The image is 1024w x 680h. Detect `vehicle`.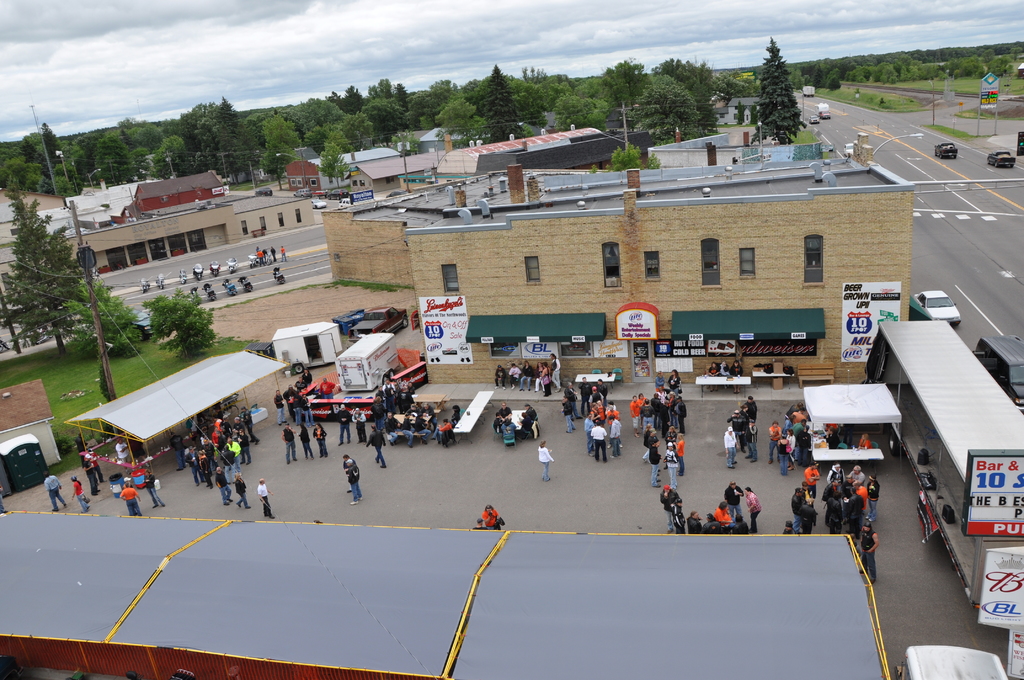
Detection: 134 309 158 337.
